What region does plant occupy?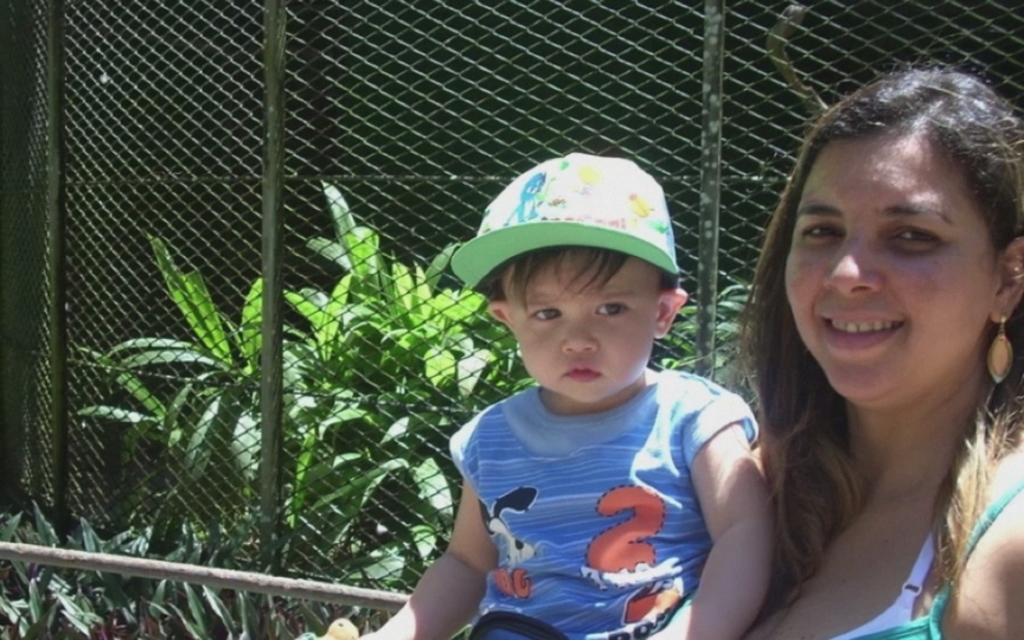
[0, 574, 64, 639].
